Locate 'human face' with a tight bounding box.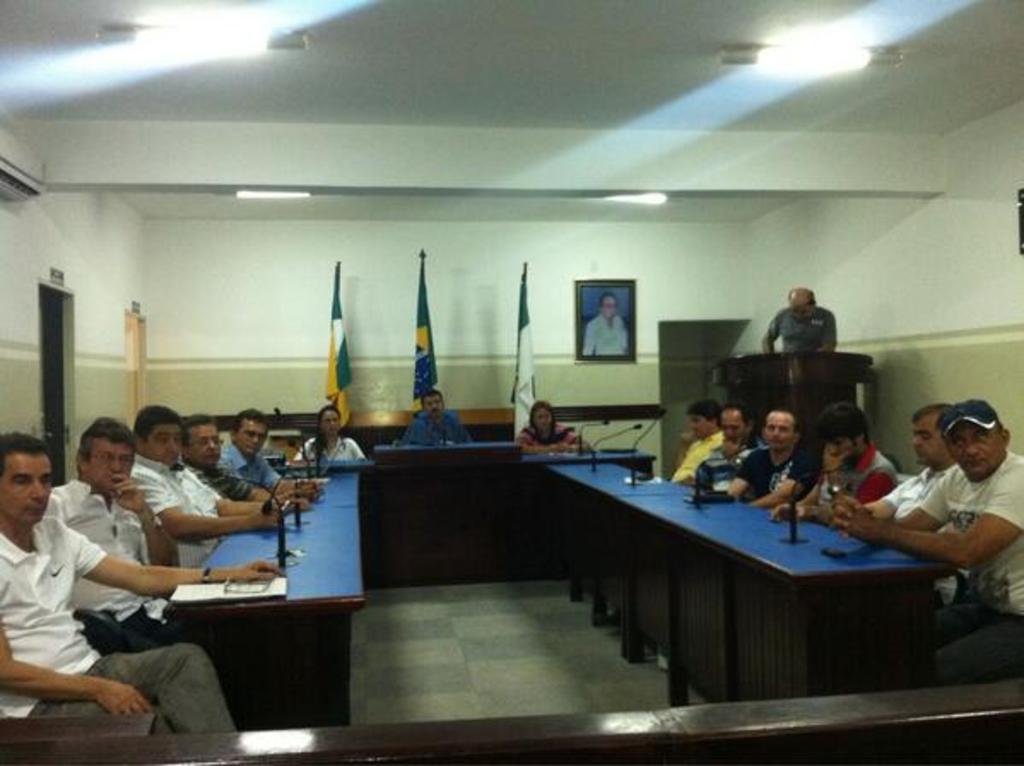
769/410/788/455.
